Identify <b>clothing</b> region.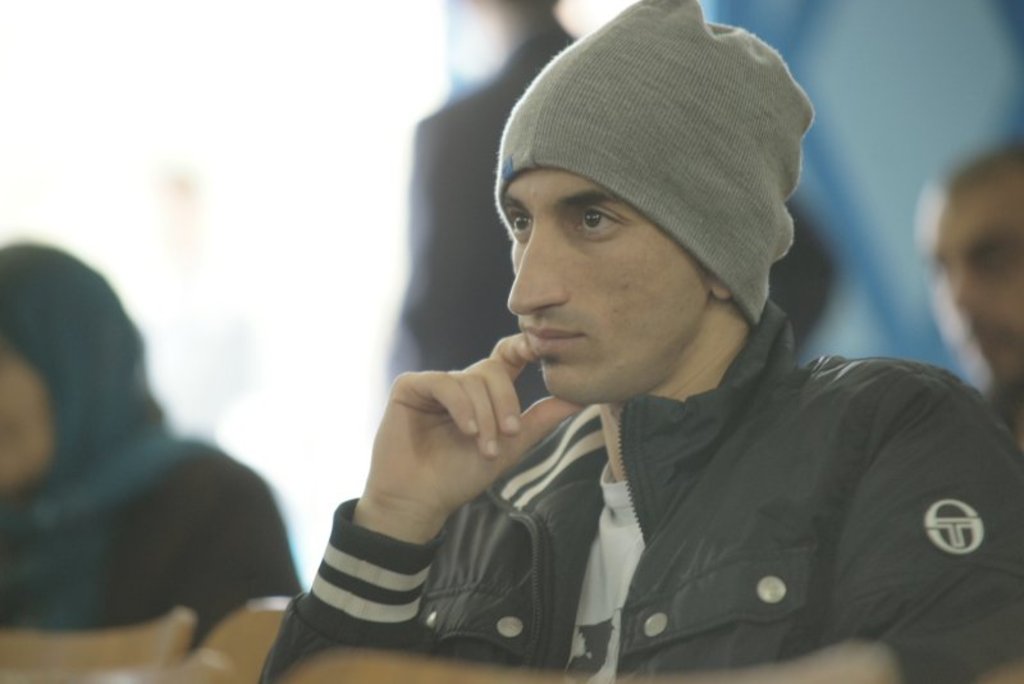
Region: (376, 33, 832, 389).
